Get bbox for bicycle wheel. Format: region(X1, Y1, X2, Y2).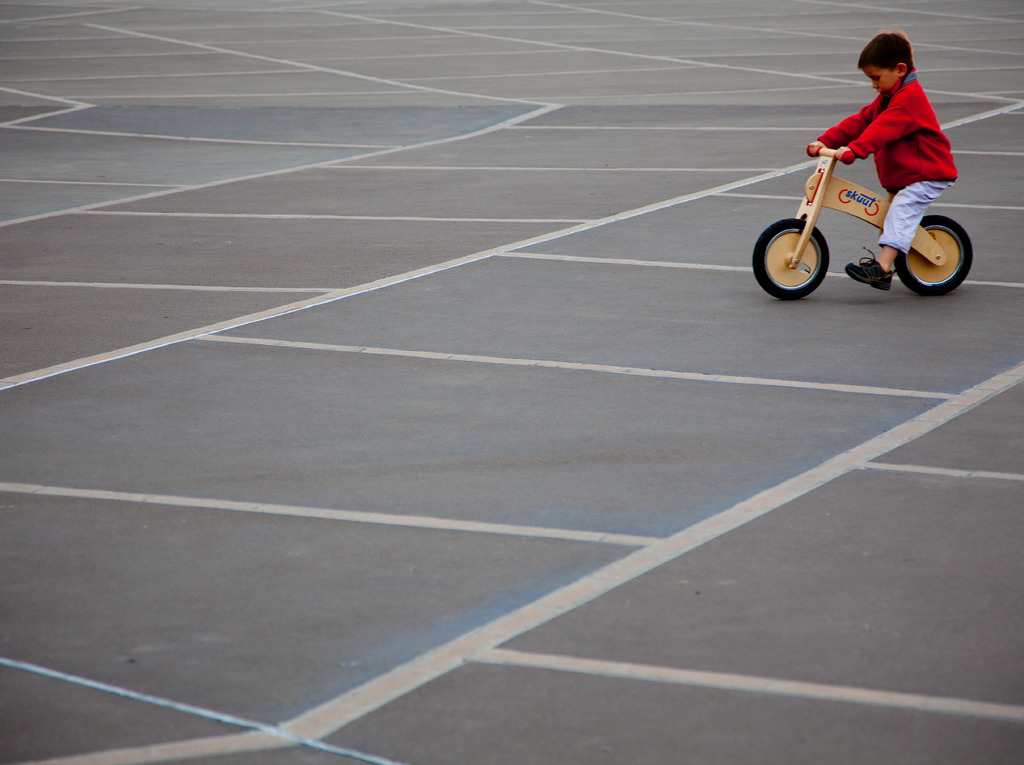
region(756, 220, 829, 302).
